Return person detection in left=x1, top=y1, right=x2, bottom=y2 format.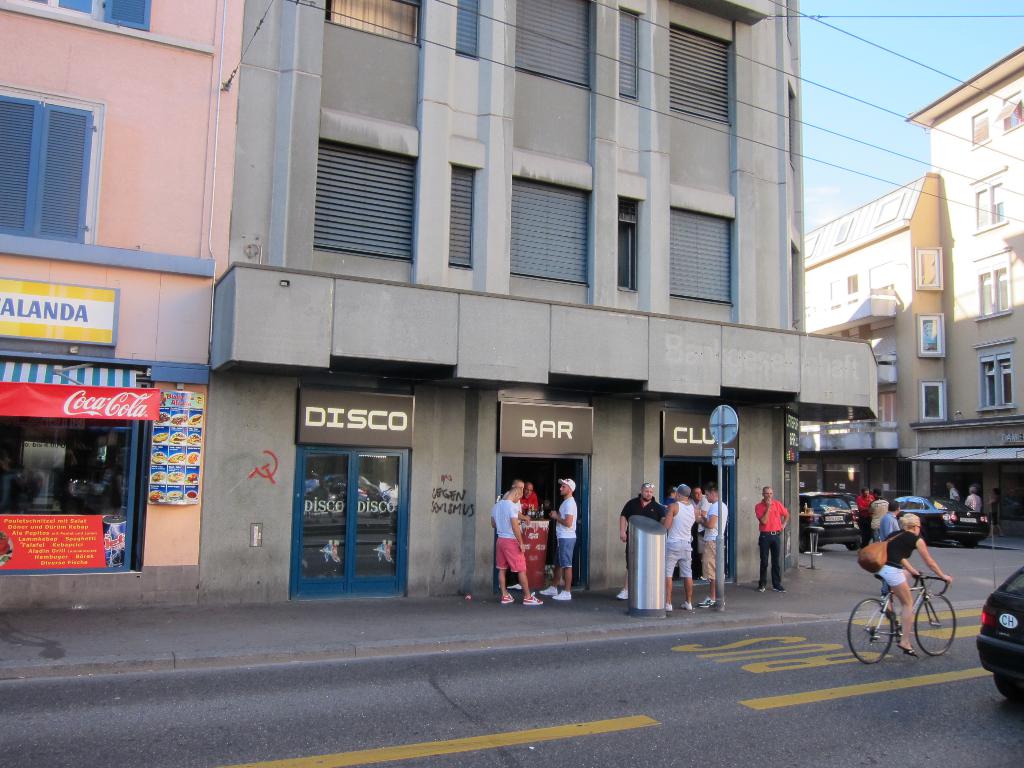
left=666, top=481, right=698, bottom=605.
